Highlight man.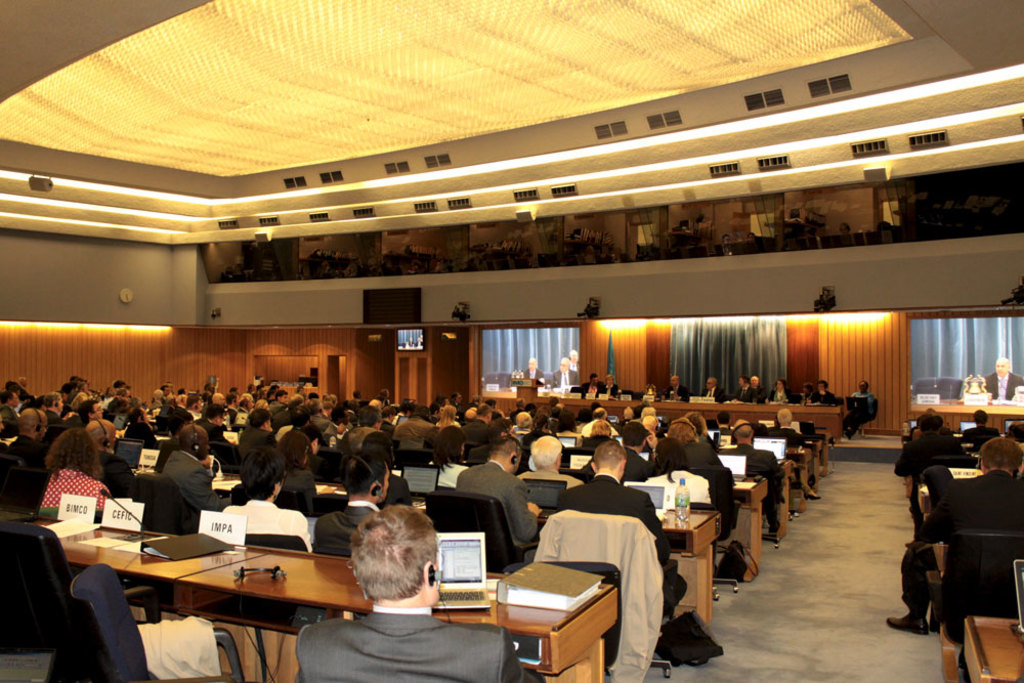
Highlighted region: [667,374,688,397].
